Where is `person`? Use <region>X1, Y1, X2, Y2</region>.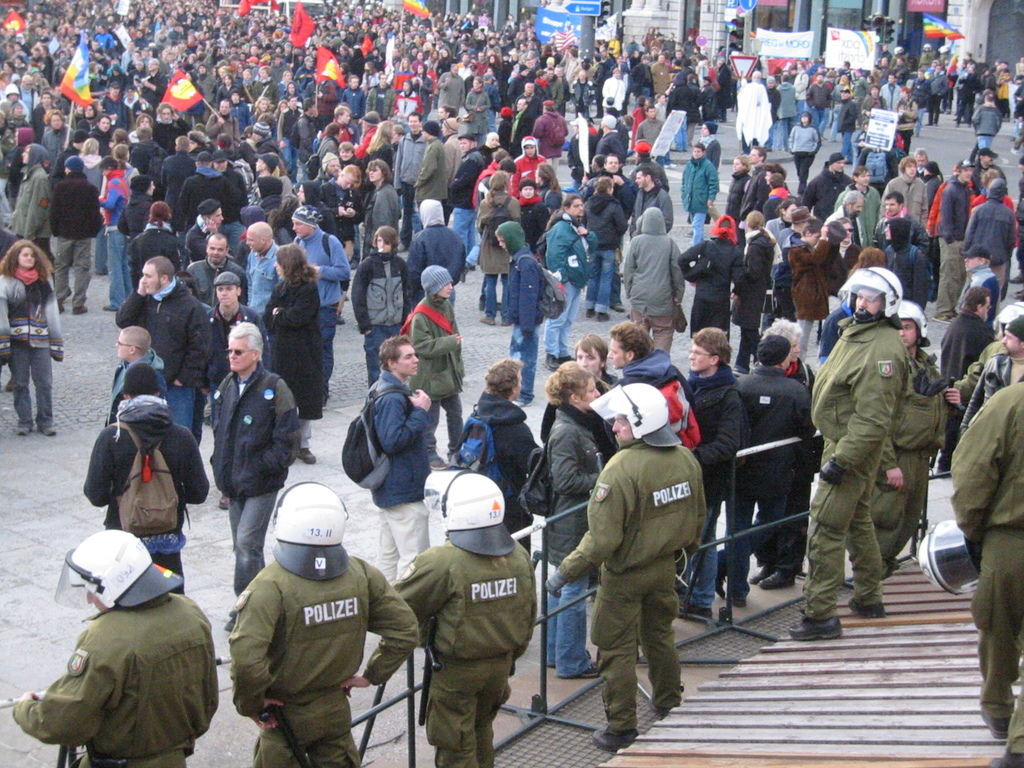
<region>406, 197, 470, 320</region>.
